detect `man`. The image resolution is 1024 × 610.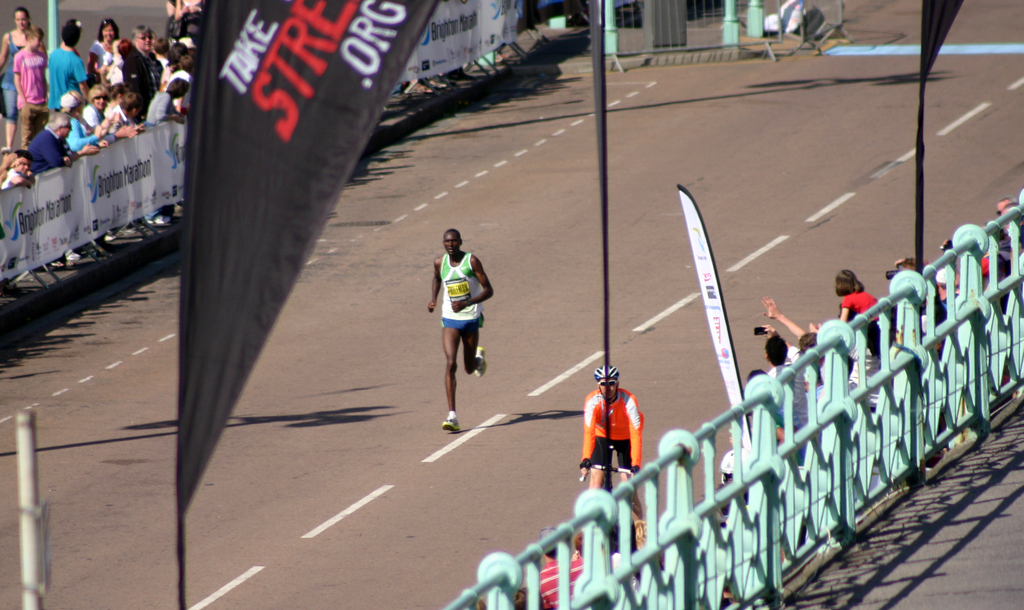
box(576, 374, 651, 492).
